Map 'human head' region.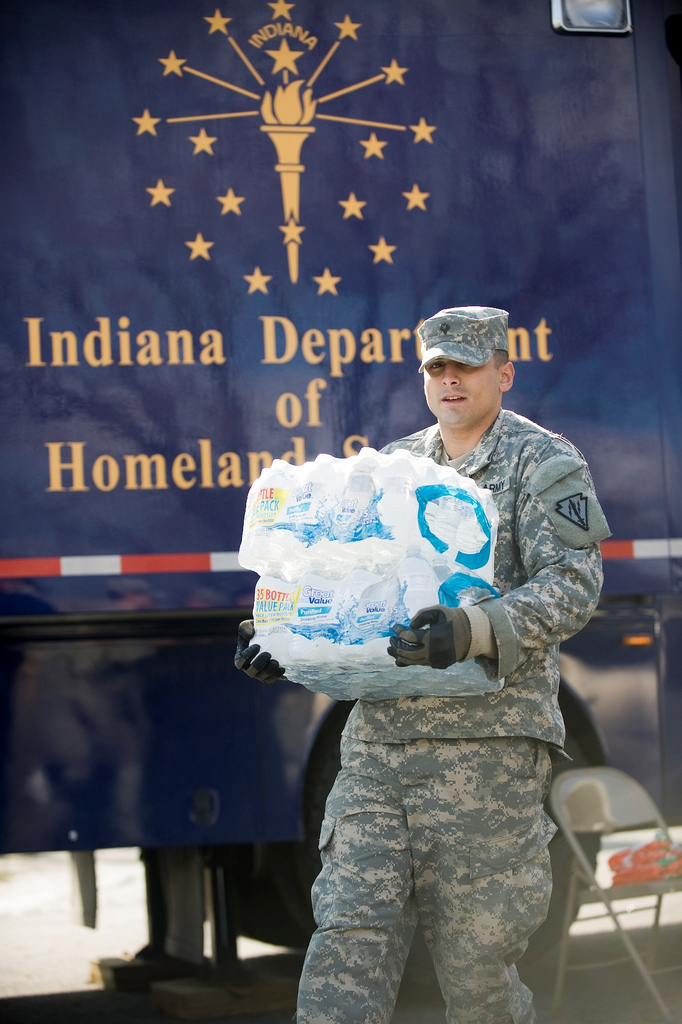
Mapped to detection(407, 306, 524, 438).
